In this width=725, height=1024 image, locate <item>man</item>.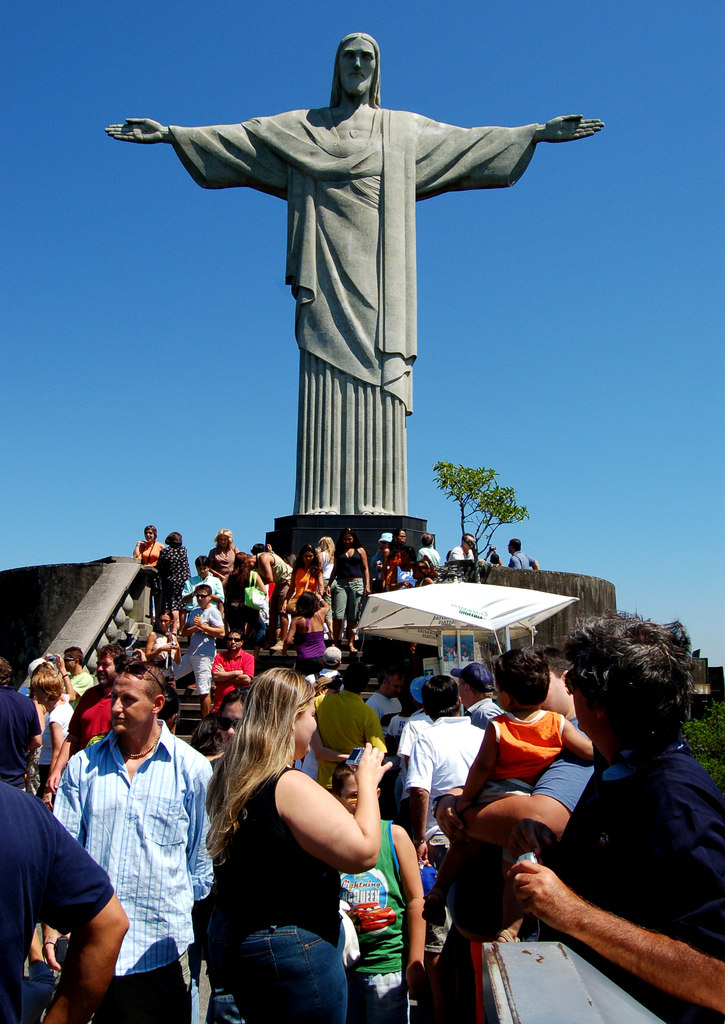
Bounding box: detection(370, 669, 408, 780).
